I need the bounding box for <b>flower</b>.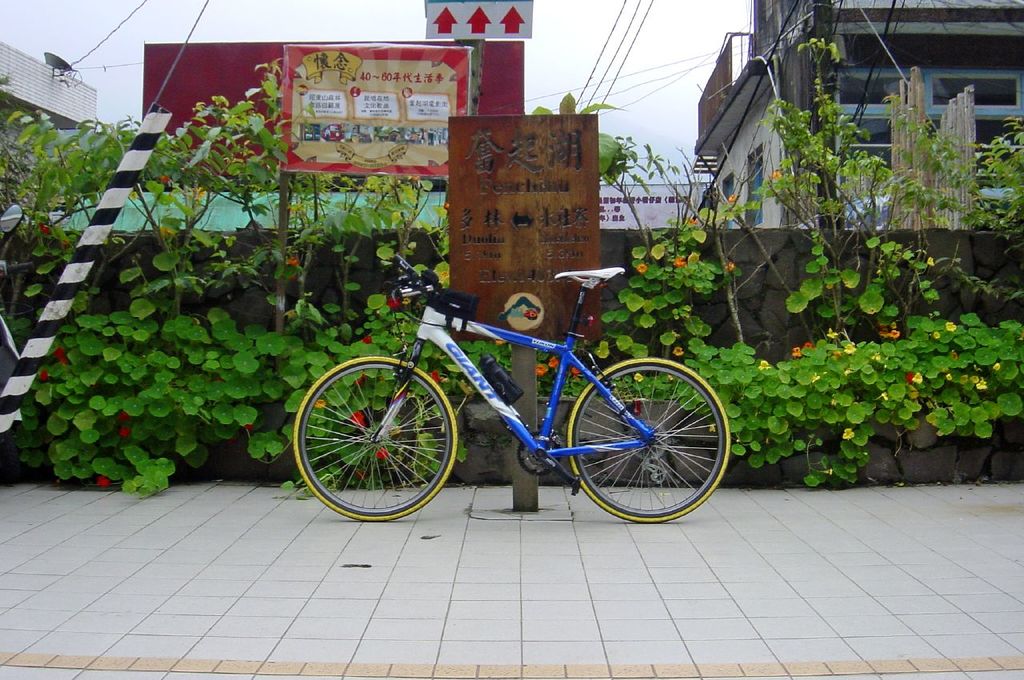
Here it is: 118, 427, 130, 438.
